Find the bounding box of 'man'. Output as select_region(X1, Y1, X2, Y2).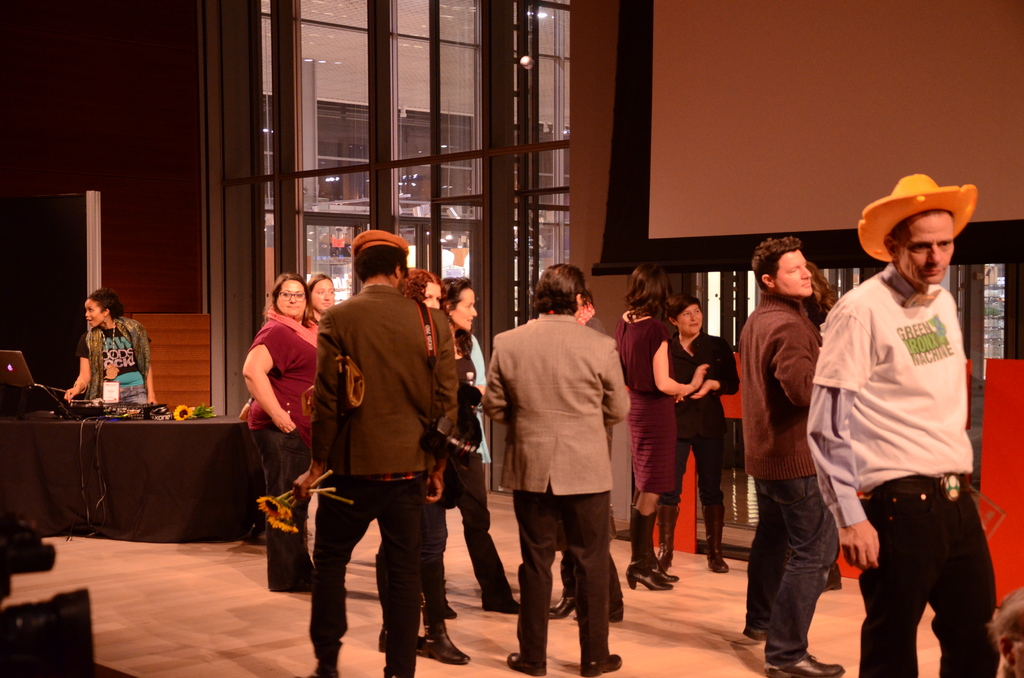
select_region(790, 168, 984, 677).
